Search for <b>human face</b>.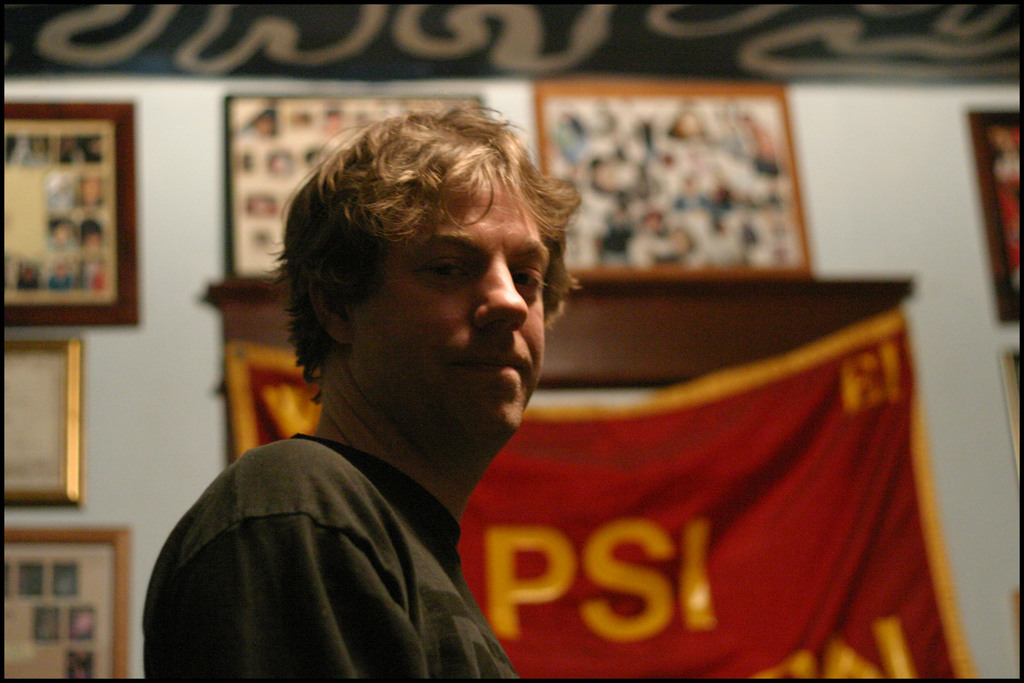
Found at box=[355, 163, 551, 436].
